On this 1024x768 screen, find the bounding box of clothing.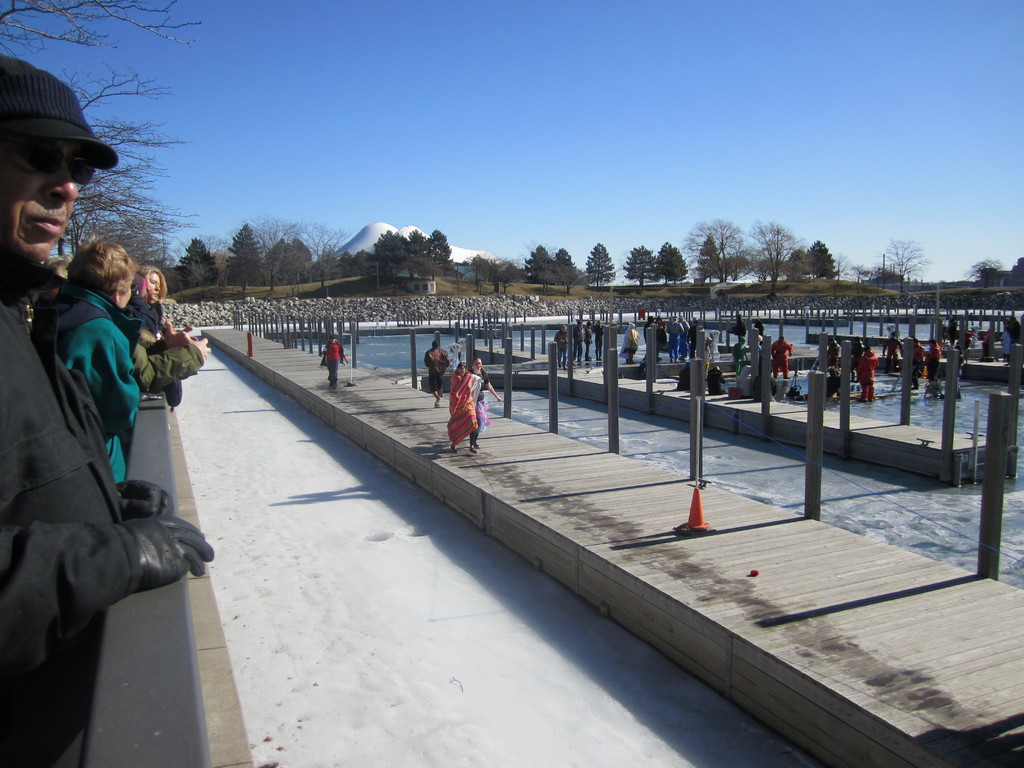
Bounding box: <bbox>770, 344, 794, 377</bbox>.
